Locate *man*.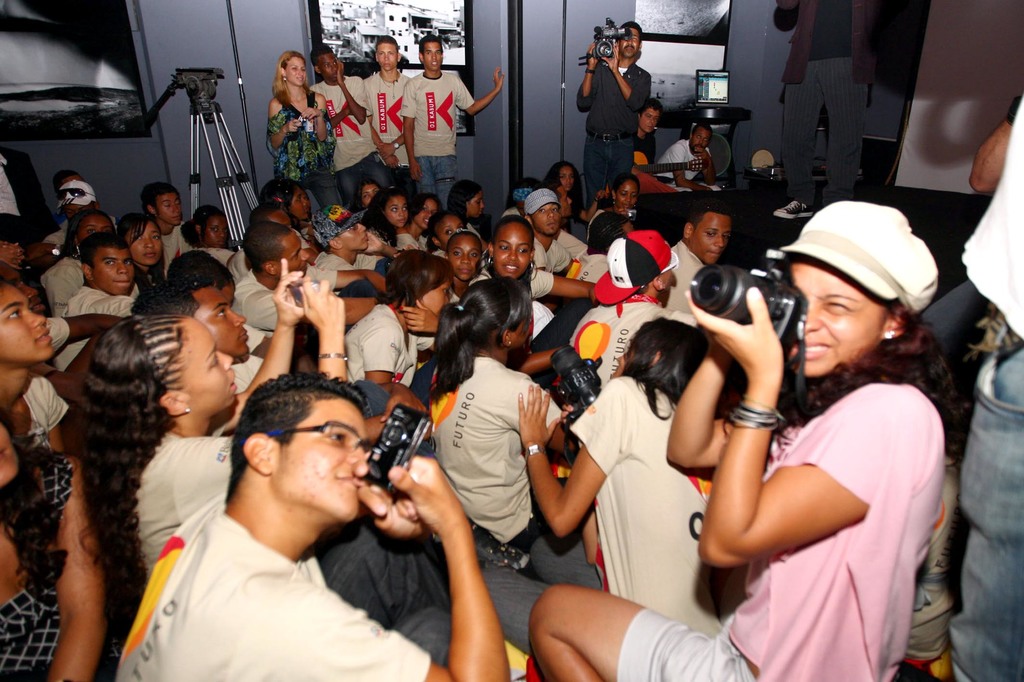
Bounding box: x1=576 y1=20 x2=651 y2=230.
